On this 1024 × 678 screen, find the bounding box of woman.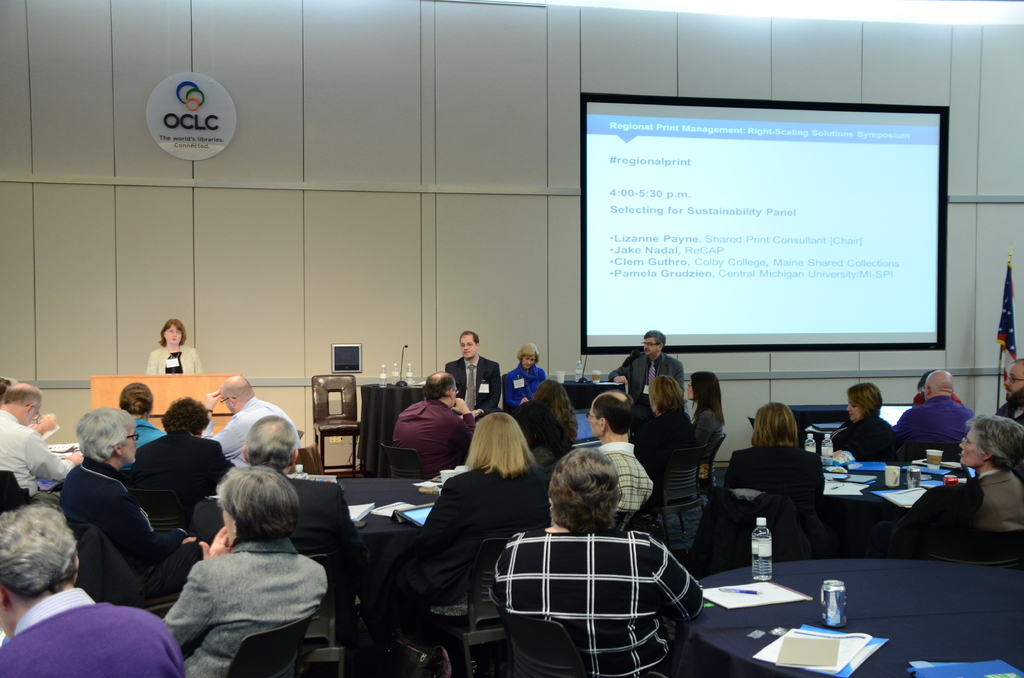
Bounding box: [x1=502, y1=341, x2=544, y2=408].
